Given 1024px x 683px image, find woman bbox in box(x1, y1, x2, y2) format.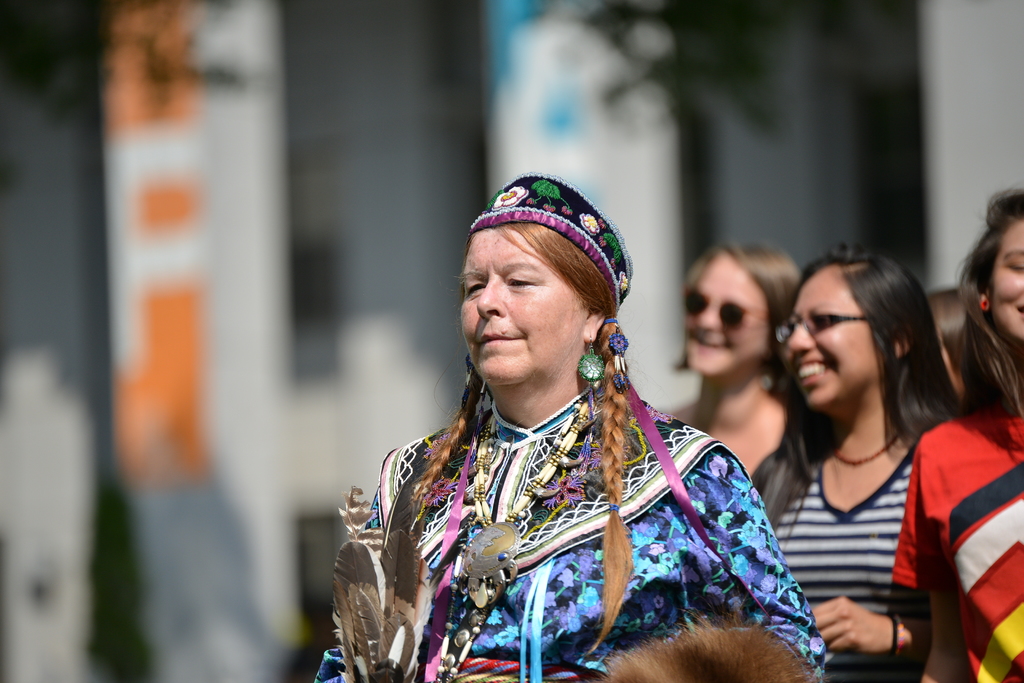
box(312, 172, 828, 682).
